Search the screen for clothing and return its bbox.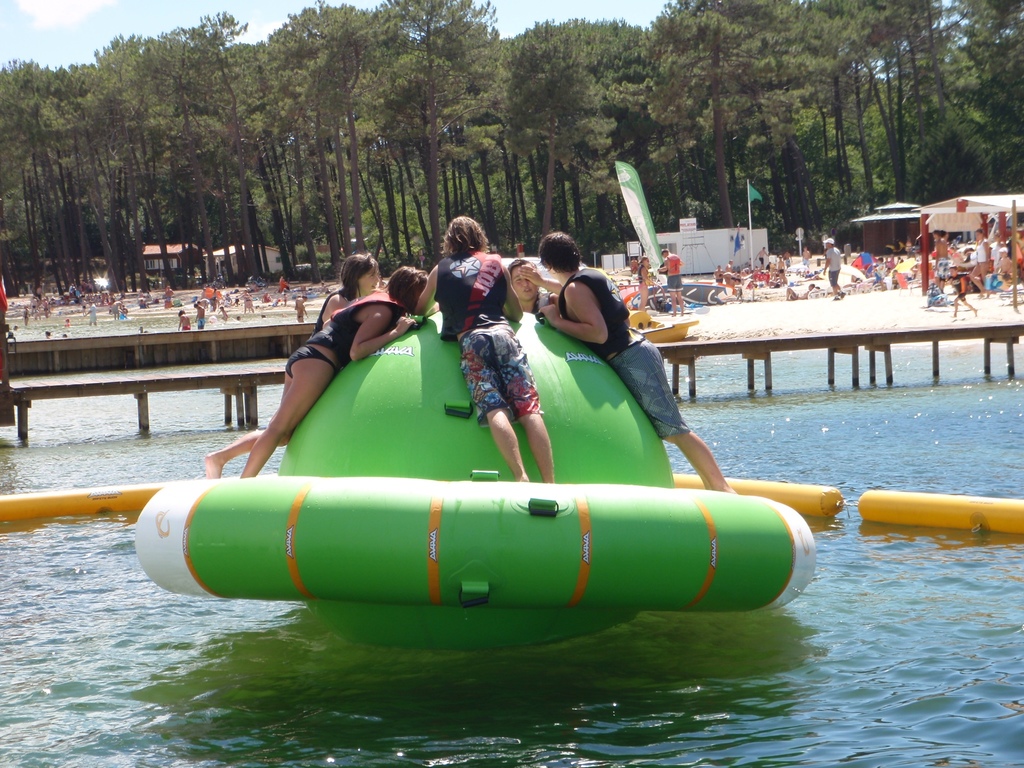
Found: box=[824, 246, 840, 284].
